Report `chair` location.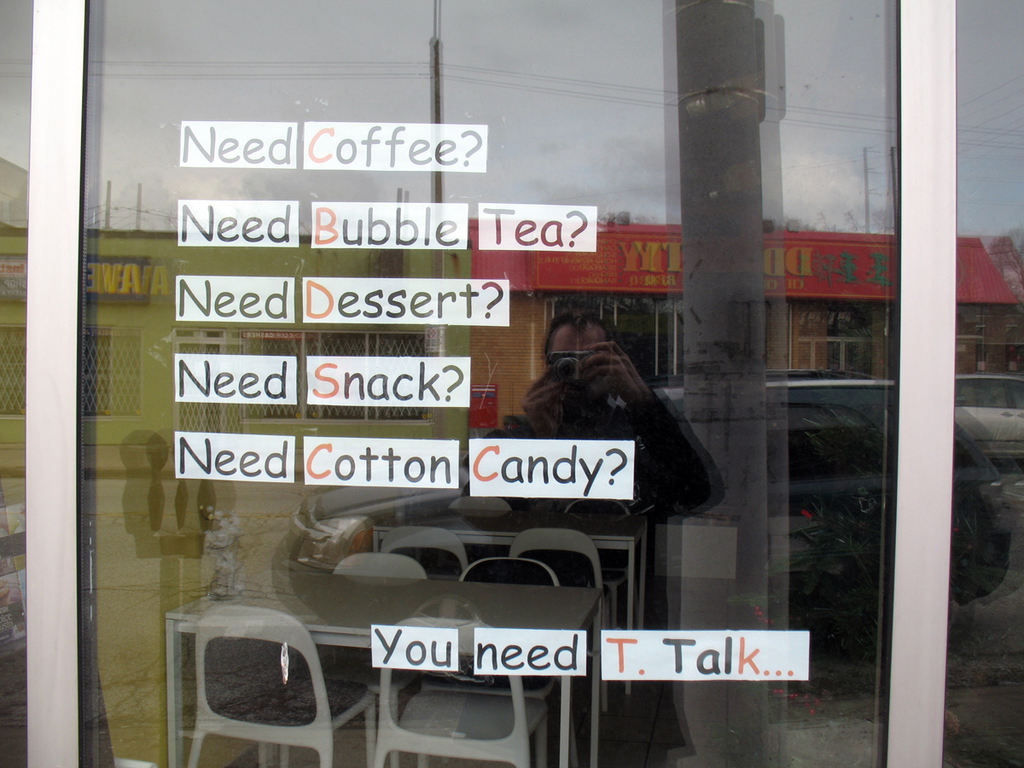
Report: rect(451, 492, 515, 512).
